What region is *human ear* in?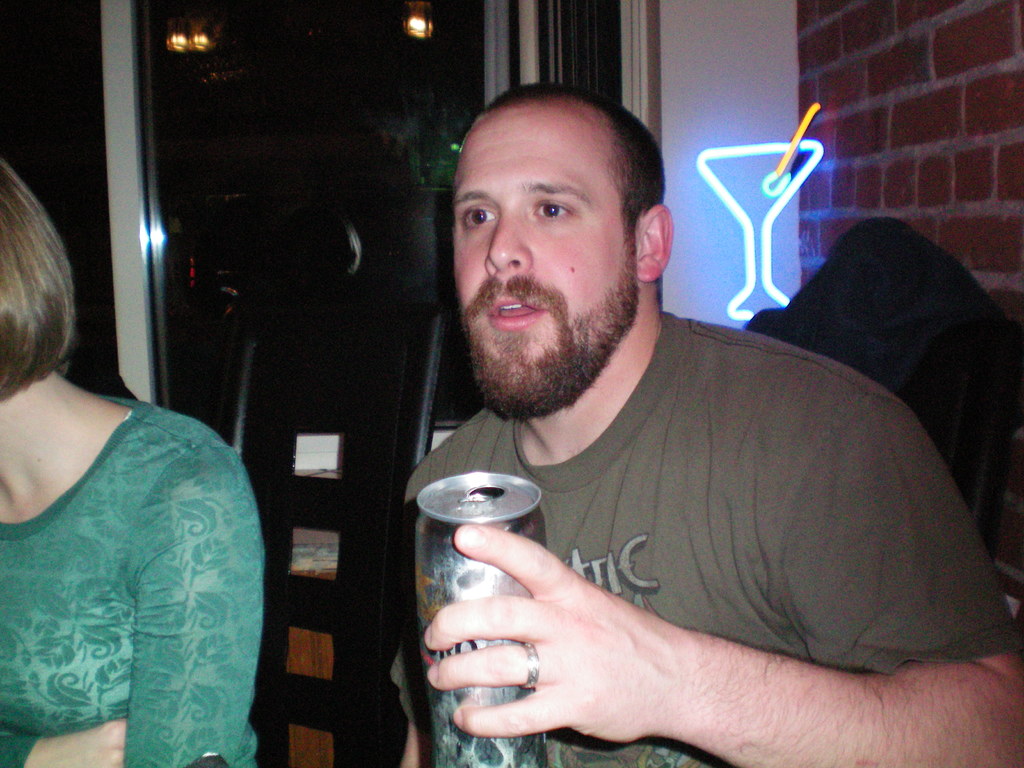
[637,206,673,281].
